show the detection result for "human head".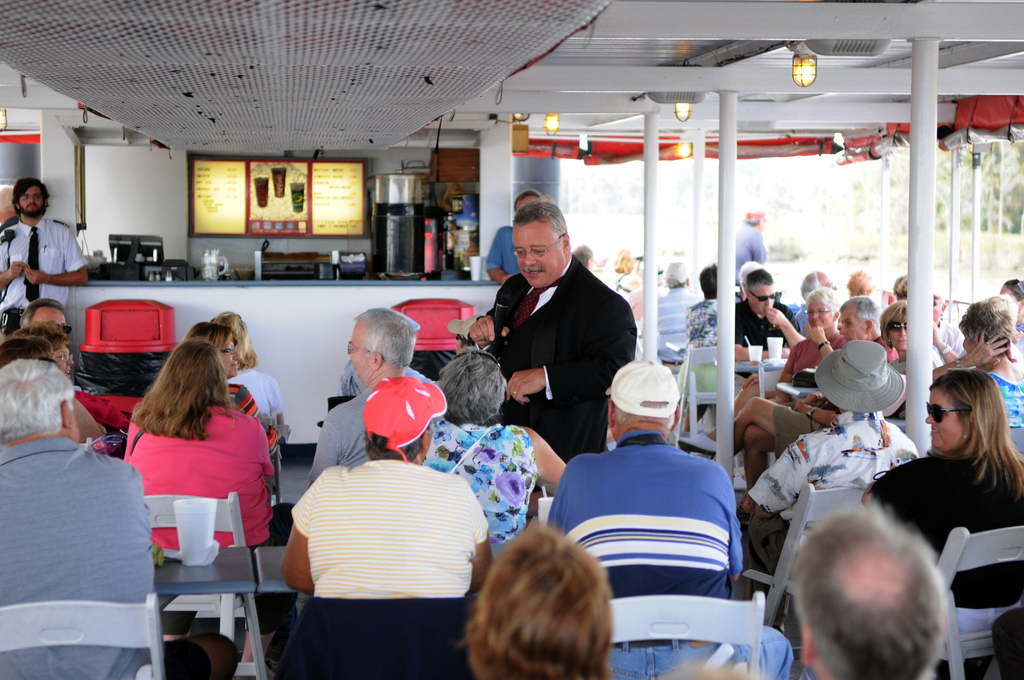
Rect(741, 209, 769, 227).
